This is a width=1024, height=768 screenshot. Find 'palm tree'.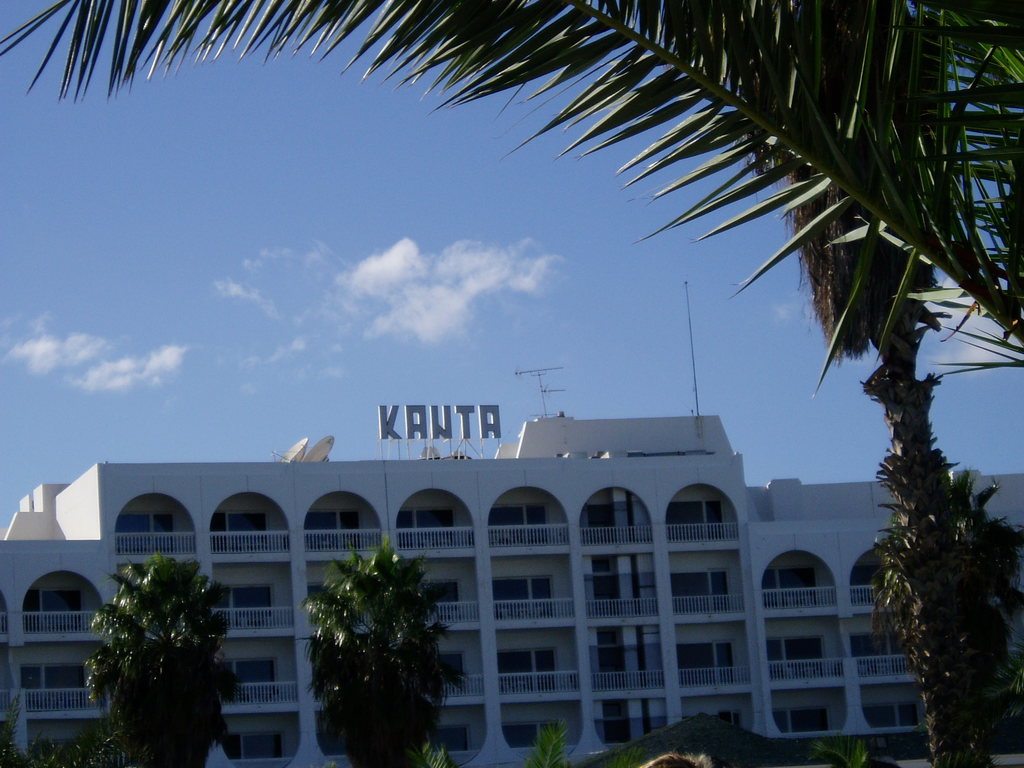
Bounding box: {"left": 273, "top": 549, "right": 445, "bottom": 756}.
